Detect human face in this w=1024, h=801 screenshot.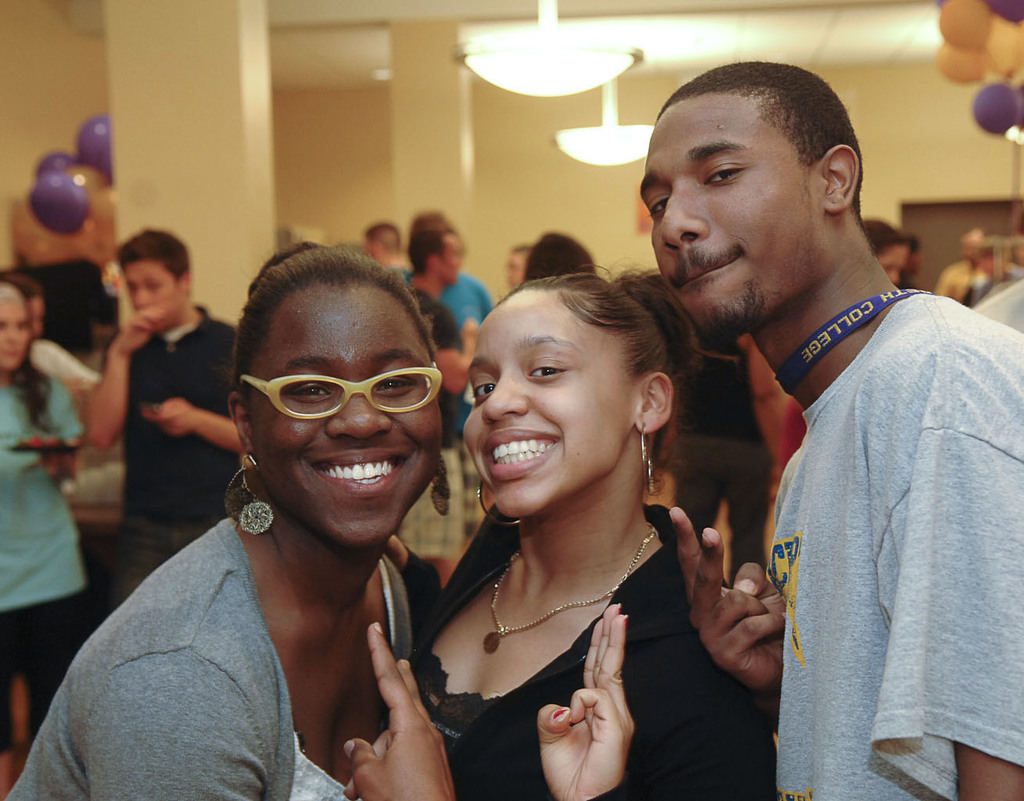
Detection: [249, 273, 450, 548].
